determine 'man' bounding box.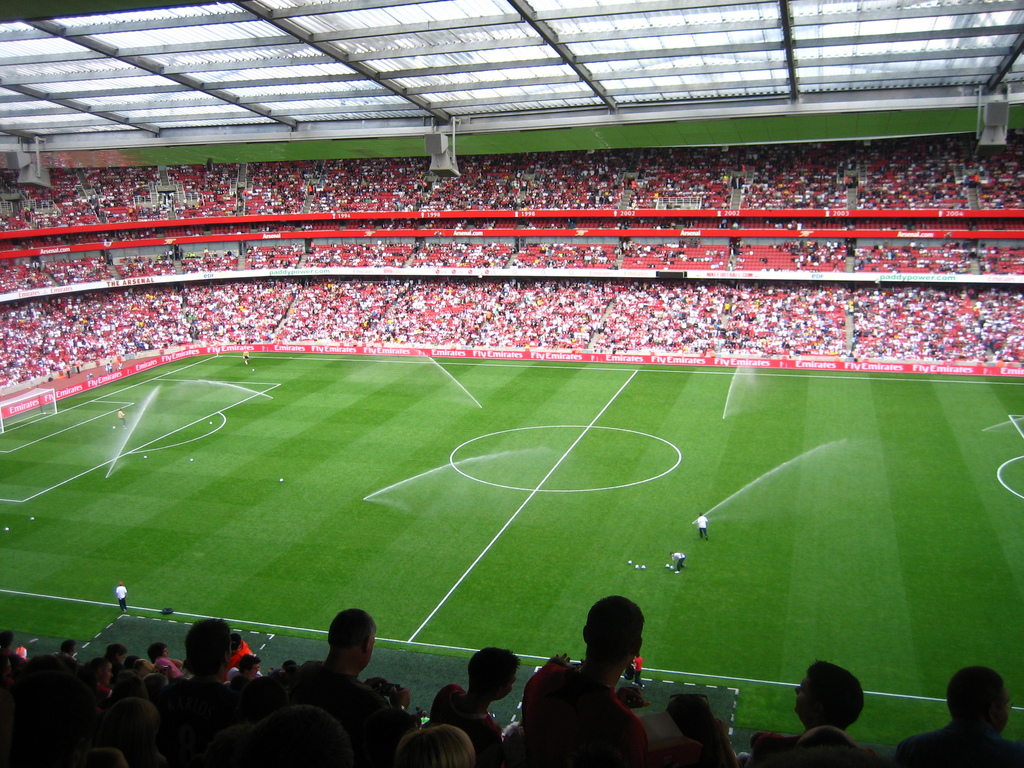
Determined: rect(668, 550, 687, 573).
